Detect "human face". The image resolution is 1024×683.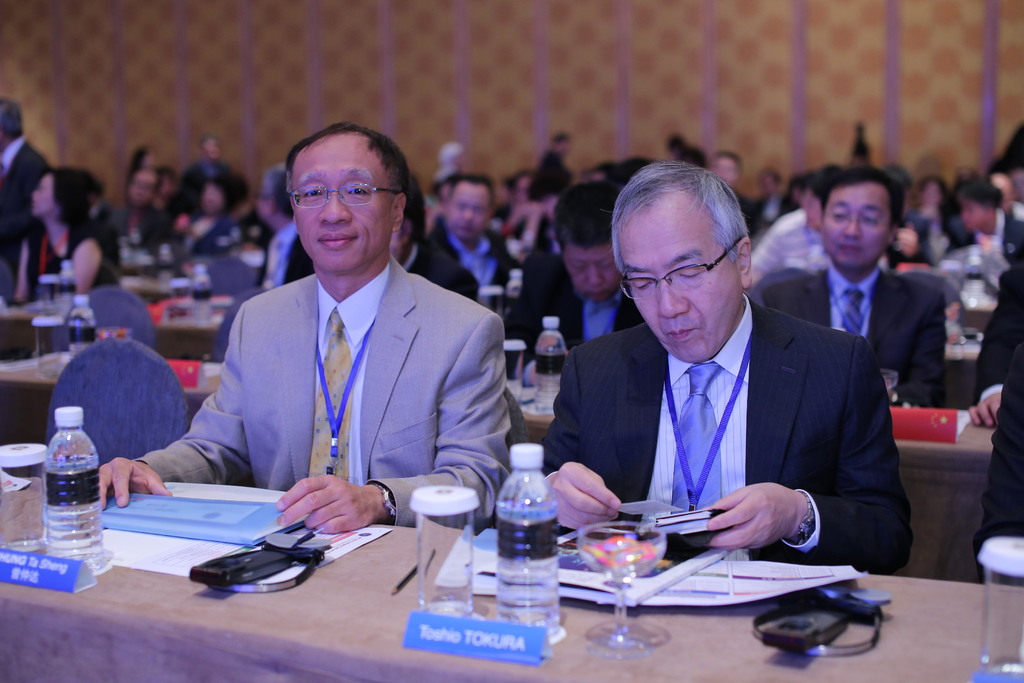
left=200, top=136, right=219, bottom=158.
